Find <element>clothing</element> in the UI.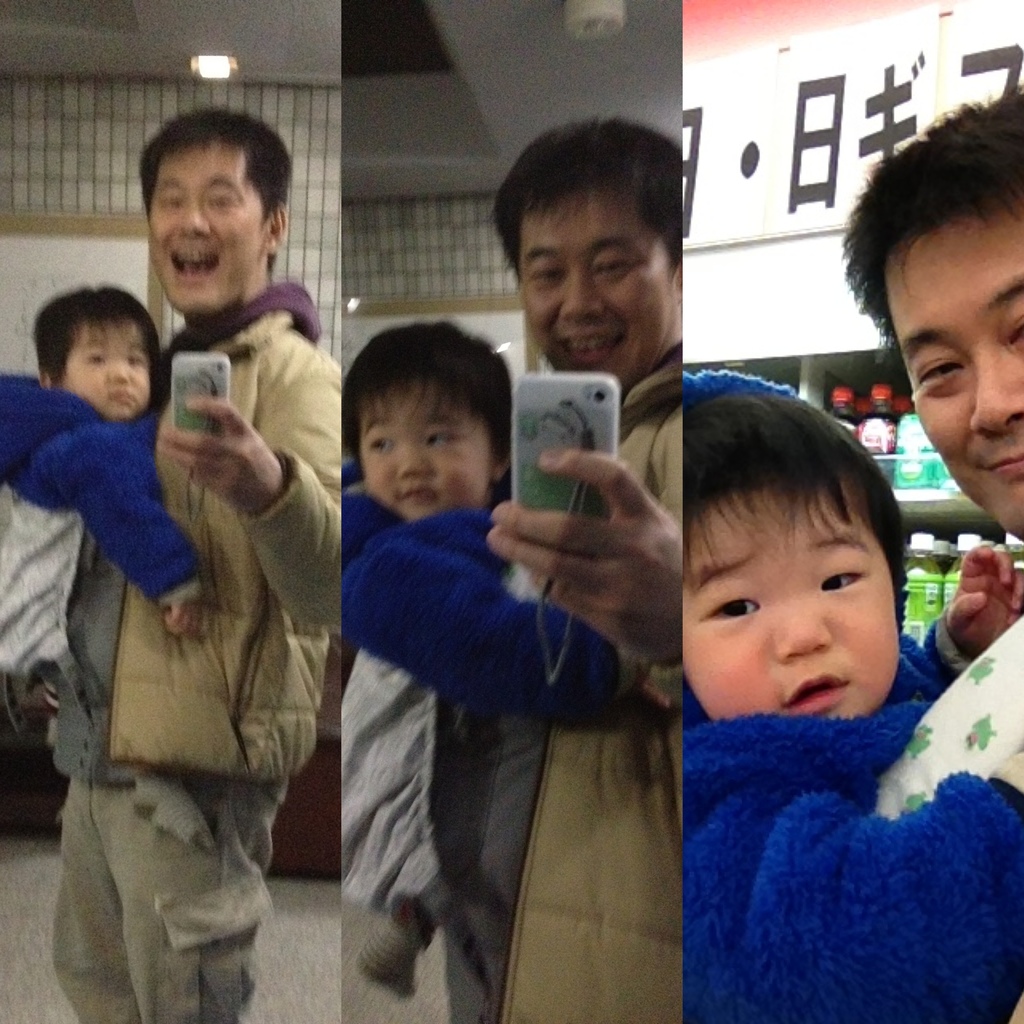
UI element at locate(485, 363, 709, 1023).
